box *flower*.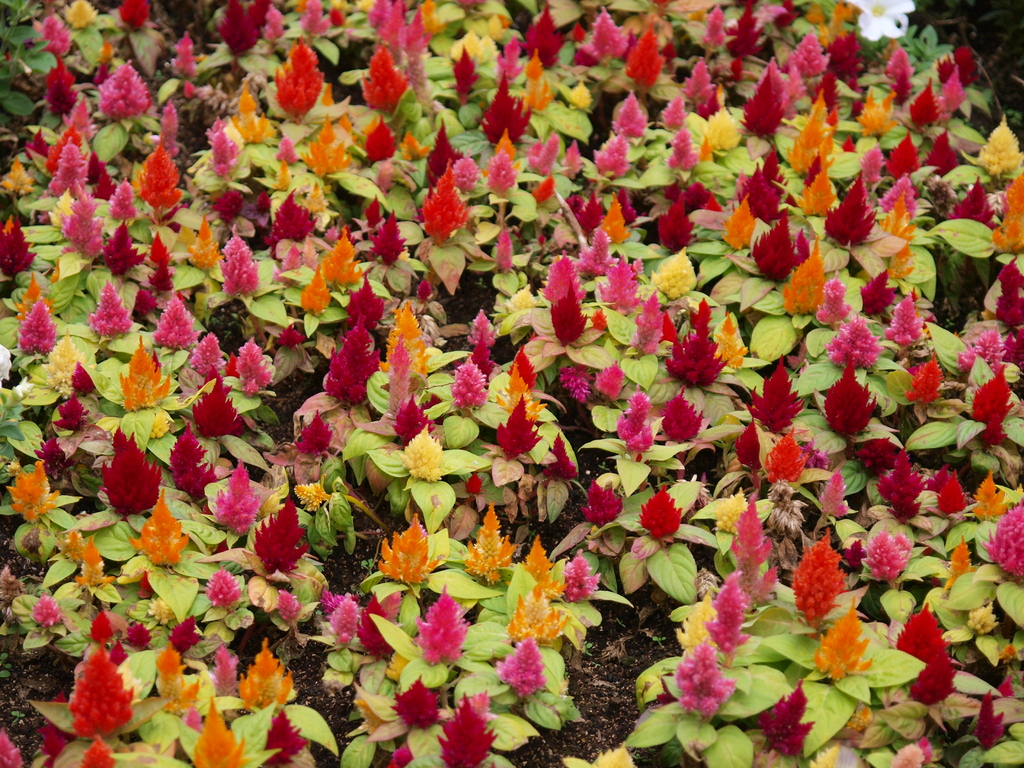
bbox=(433, 689, 499, 767).
